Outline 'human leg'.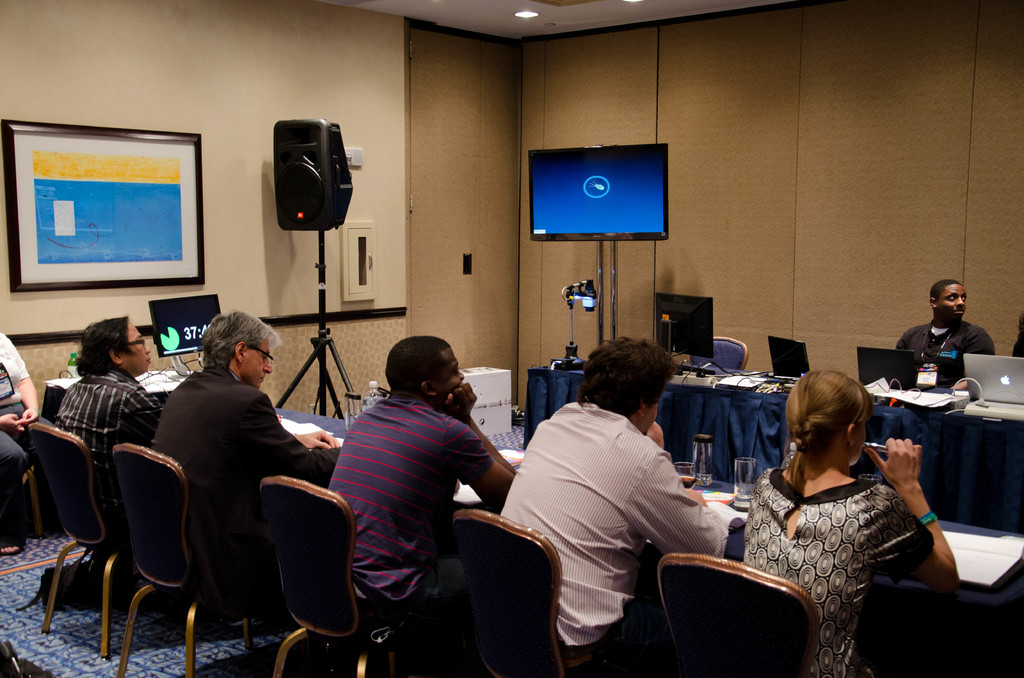
Outline: rect(0, 431, 27, 552).
